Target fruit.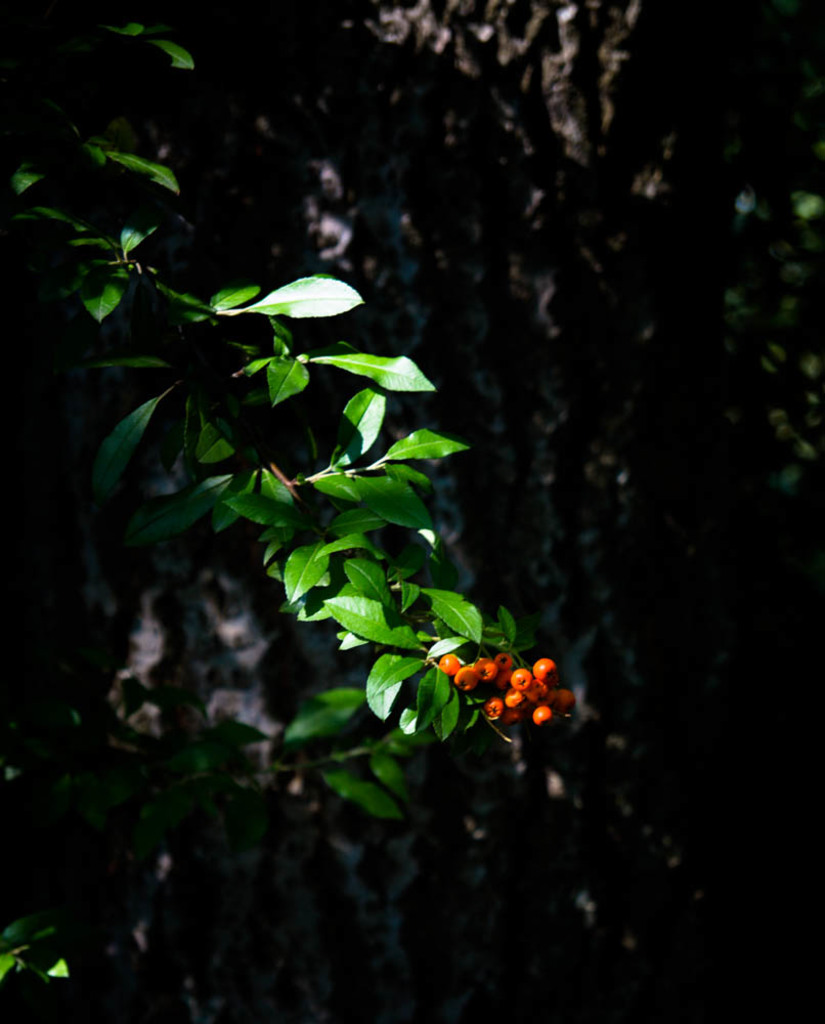
Target region: region(531, 703, 559, 733).
